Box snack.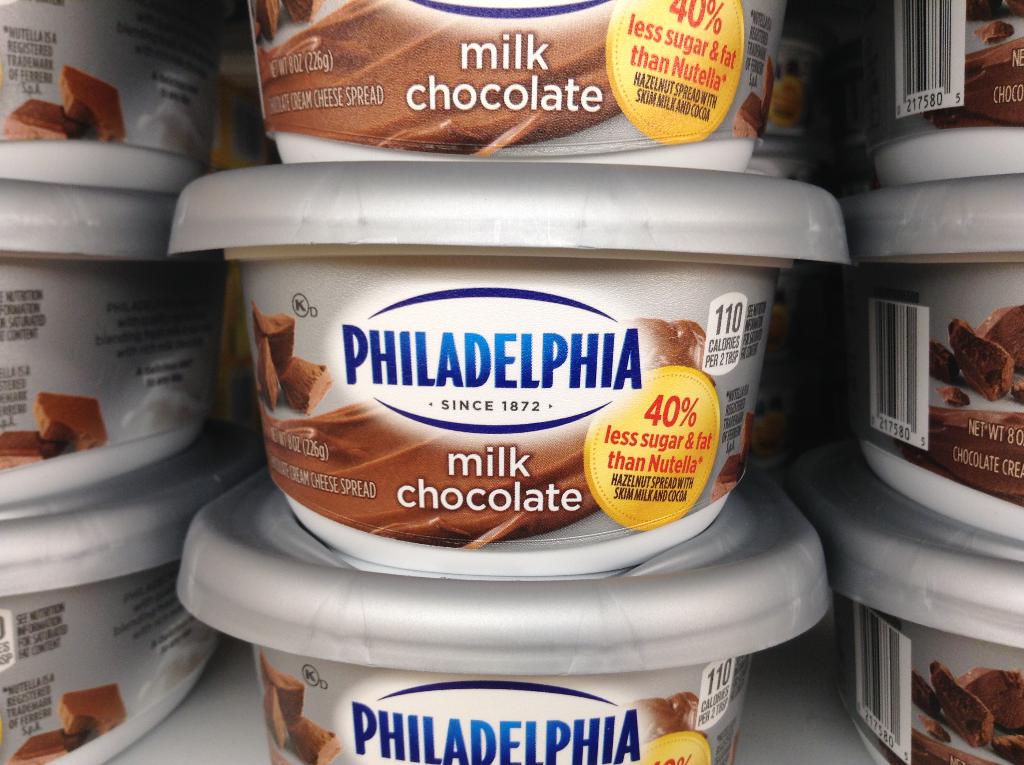
34/392/106/451.
